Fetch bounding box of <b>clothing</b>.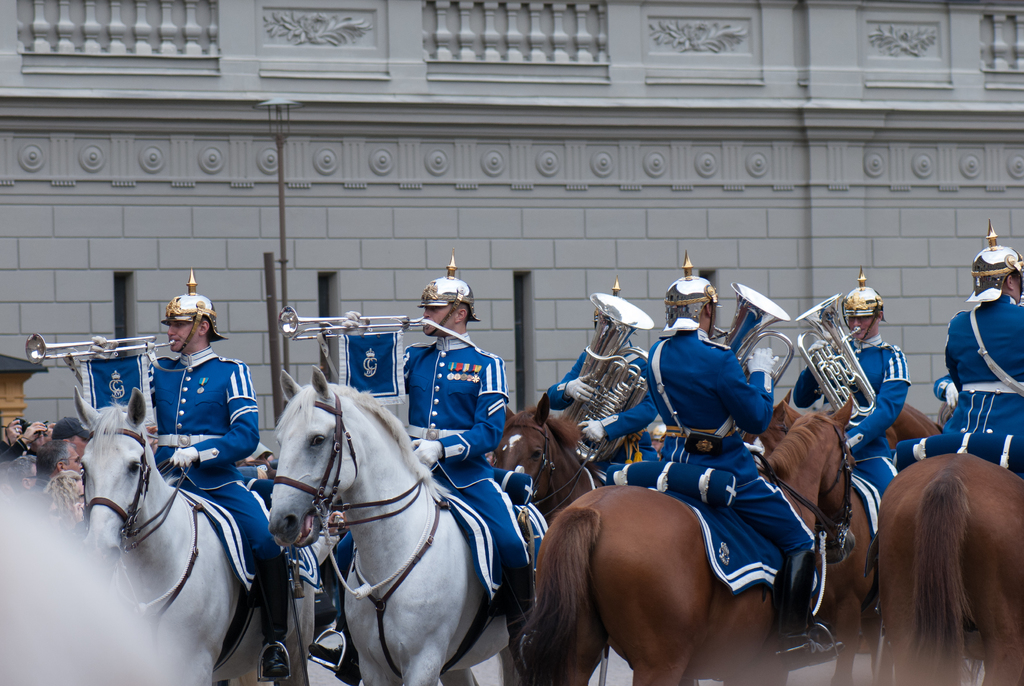
Bbox: l=780, t=325, r=917, b=546.
